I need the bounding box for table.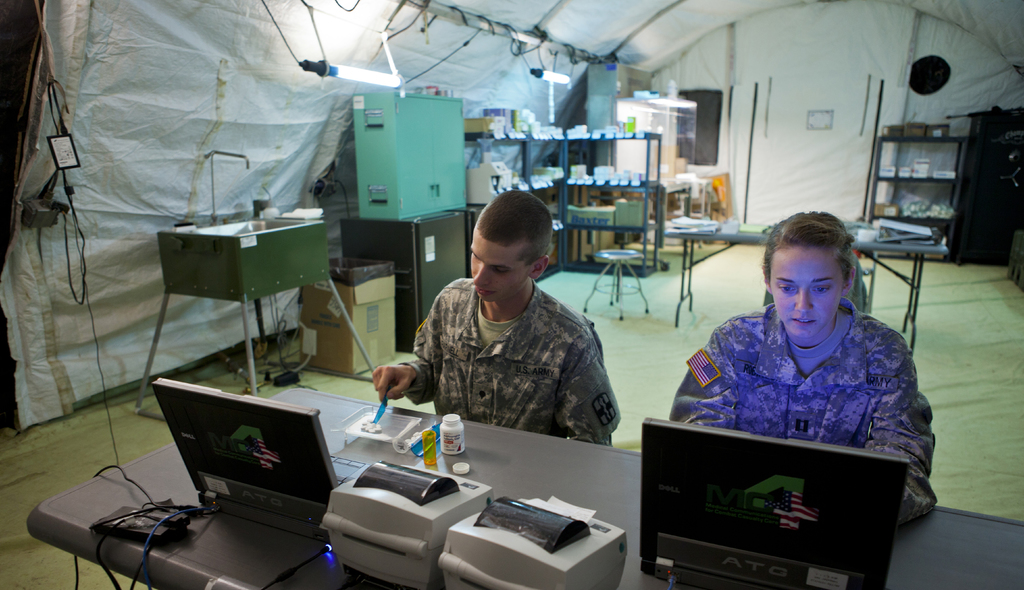
Here it is: [665,215,951,360].
